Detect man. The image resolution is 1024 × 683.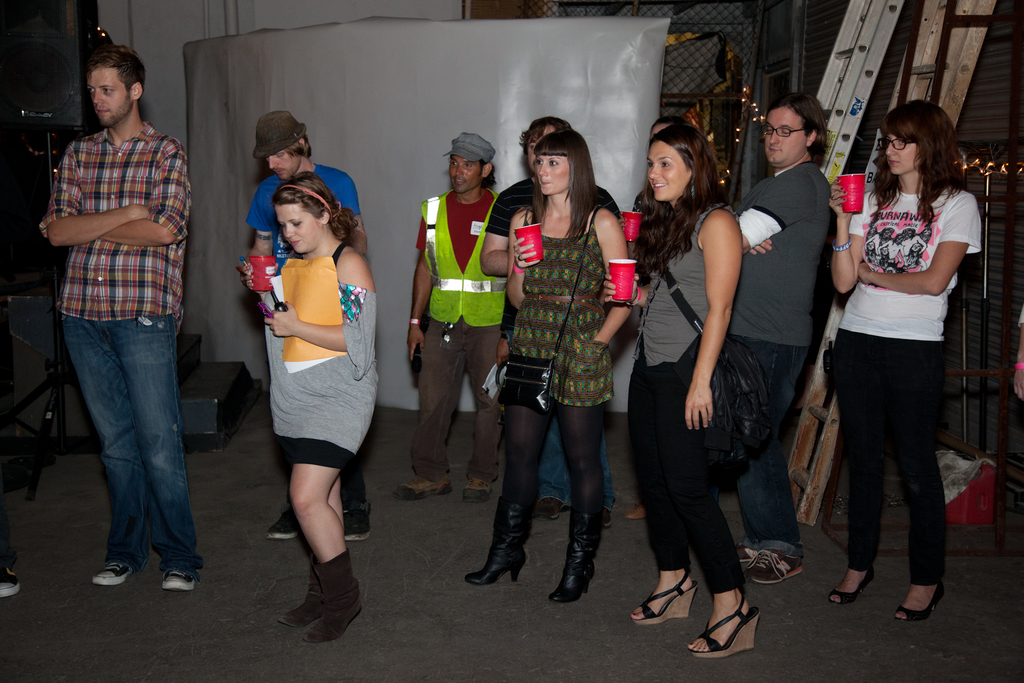
29/58/205/608.
